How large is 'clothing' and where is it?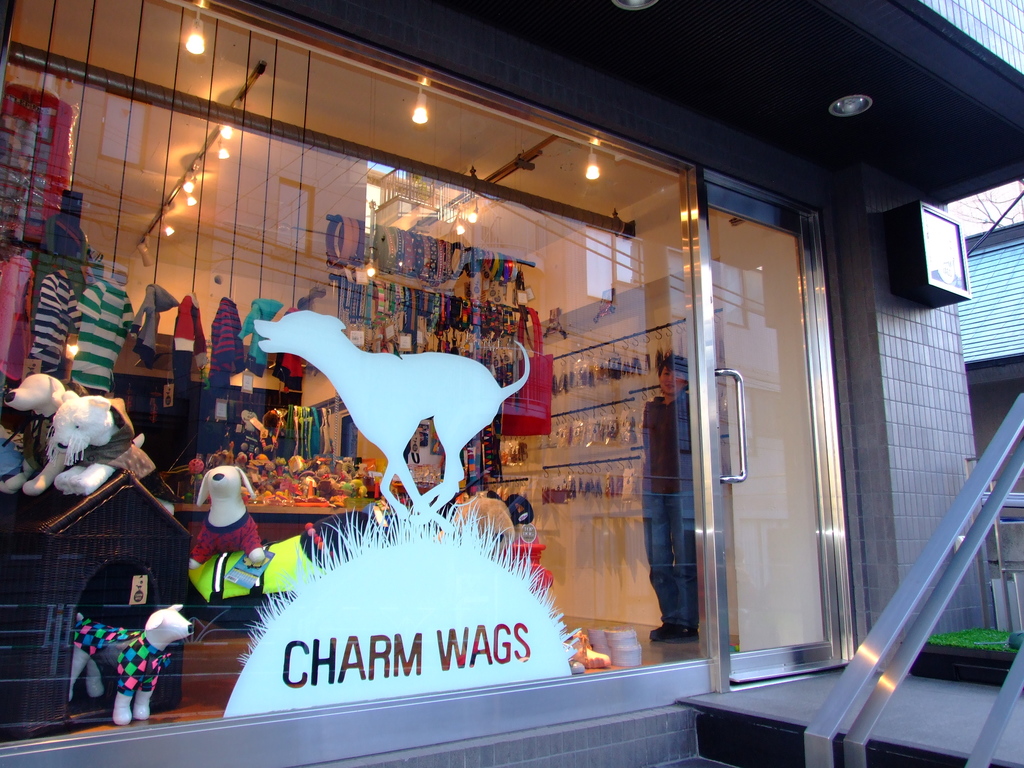
Bounding box: Rect(169, 292, 207, 399).
